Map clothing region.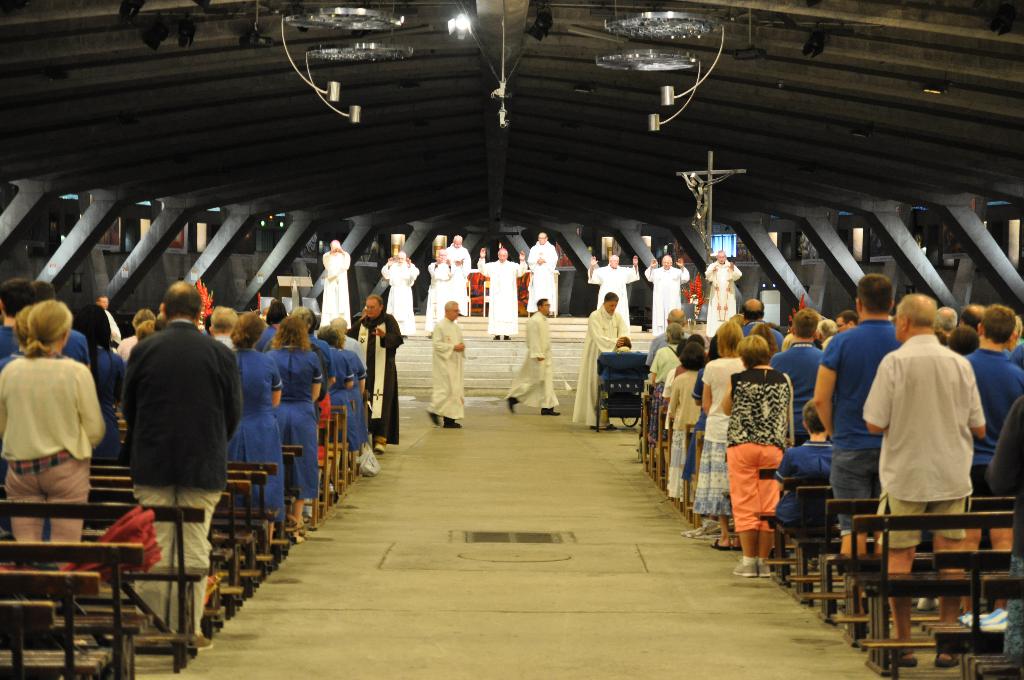
Mapped to 0/317/26/366.
